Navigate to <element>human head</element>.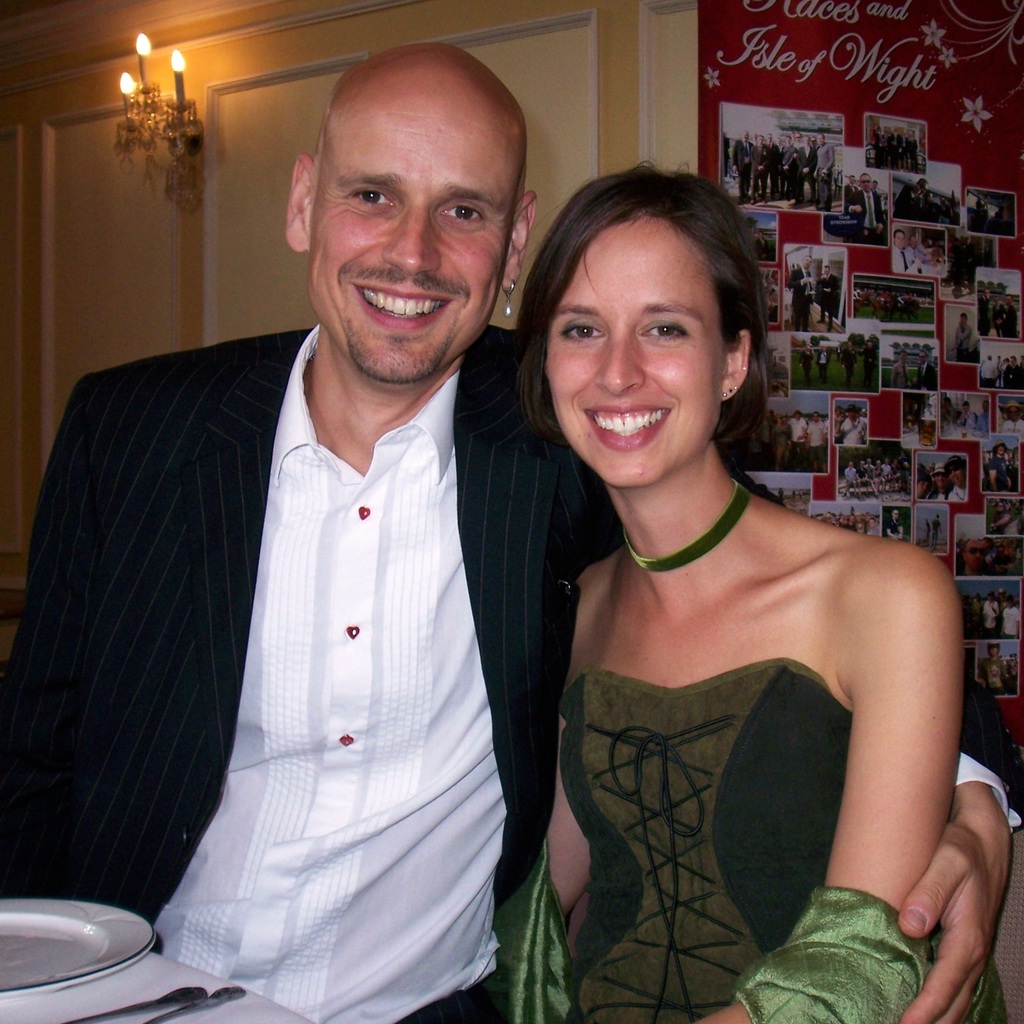
Navigation target: <bbox>961, 538, 991, 564</bbox>.
